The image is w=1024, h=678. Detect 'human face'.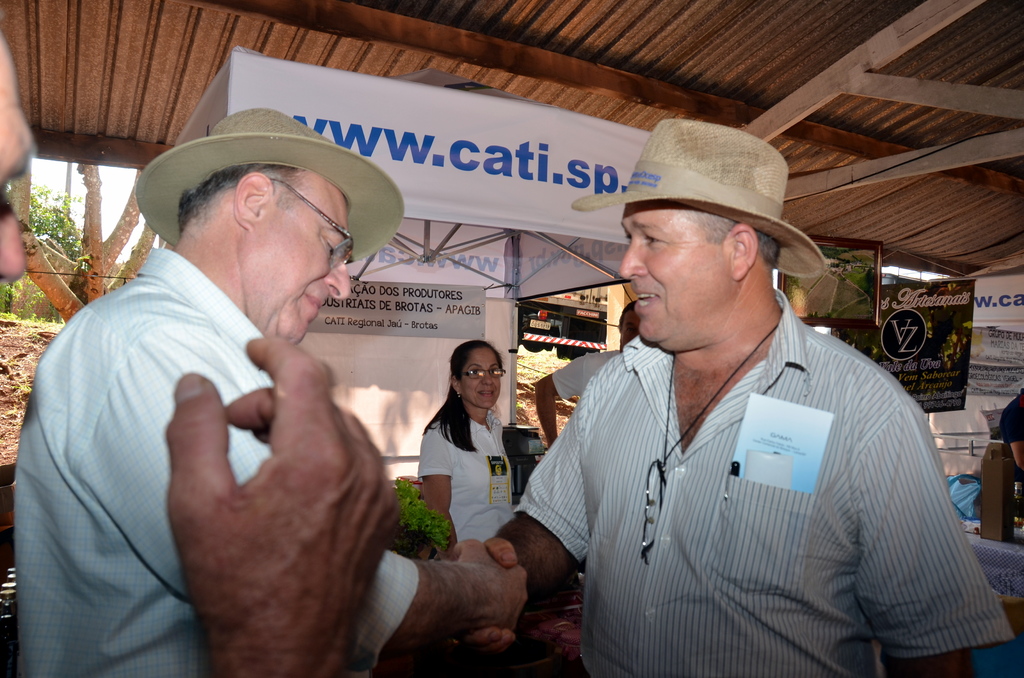
Detection: (left=621, top=200, right=737, bottom=351).
